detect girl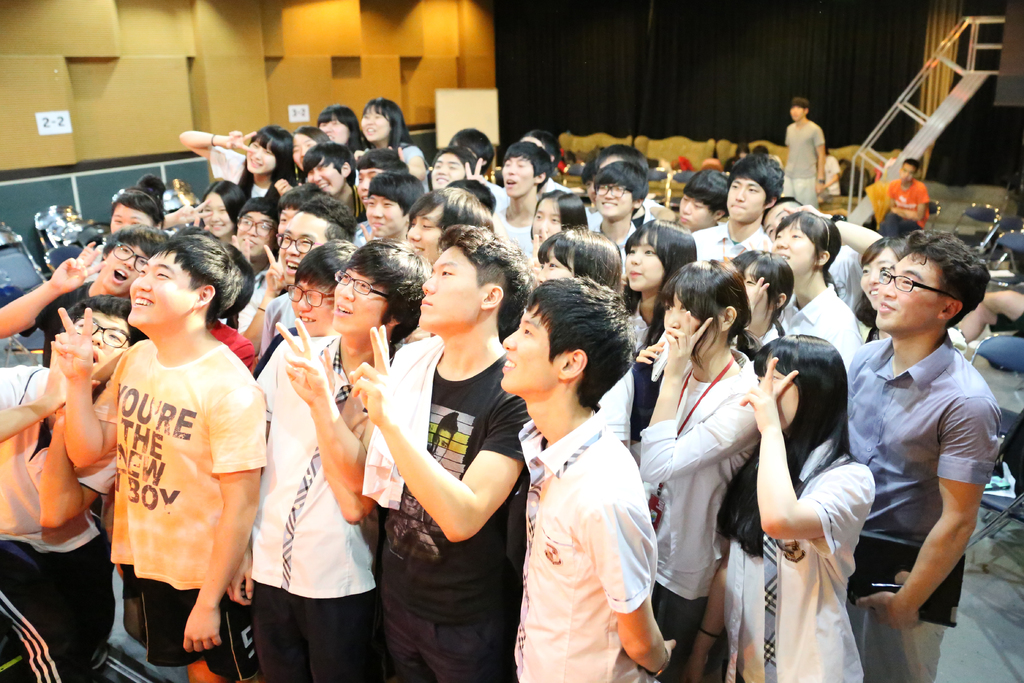
181:124:298:199
